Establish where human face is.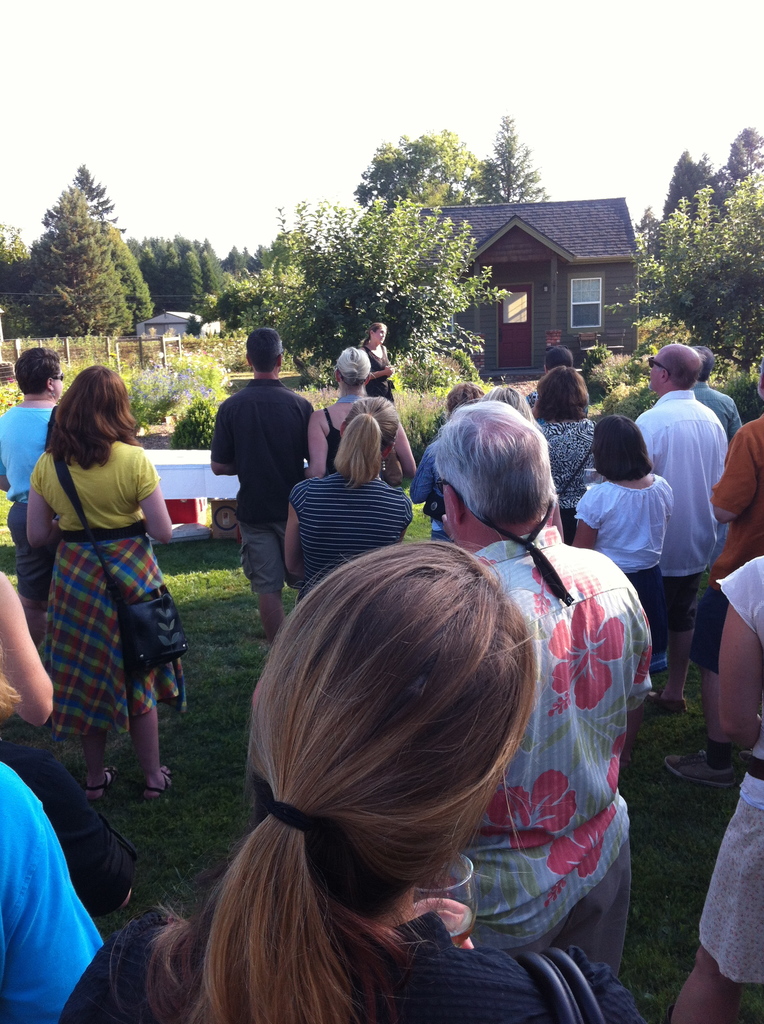
Established at left=372, top=324, right=386, bottom=344.
